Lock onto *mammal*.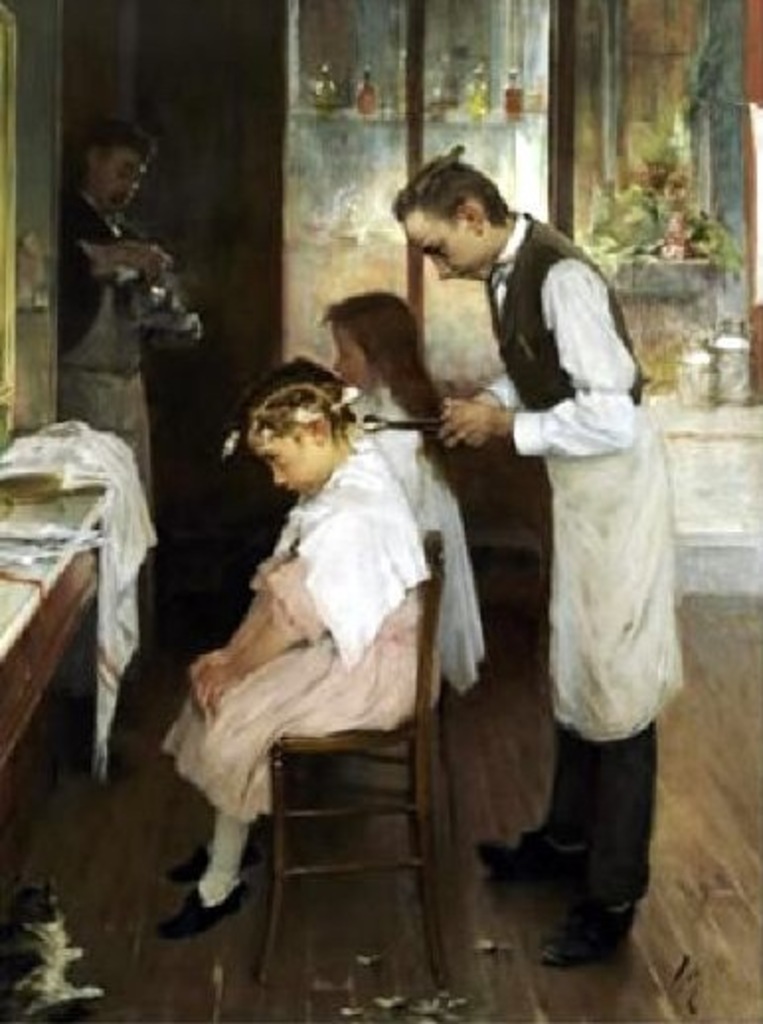
Locked: x1=387, y1=148, x2=686, y2=955.
